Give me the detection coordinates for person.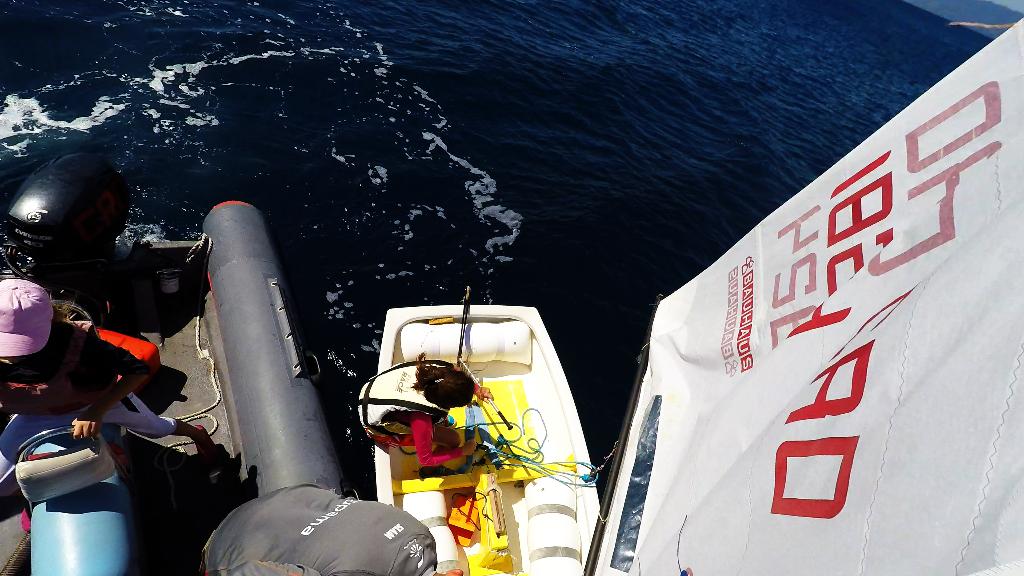
pyautogui.locateOnScreen(356, 357, 493, 477).
